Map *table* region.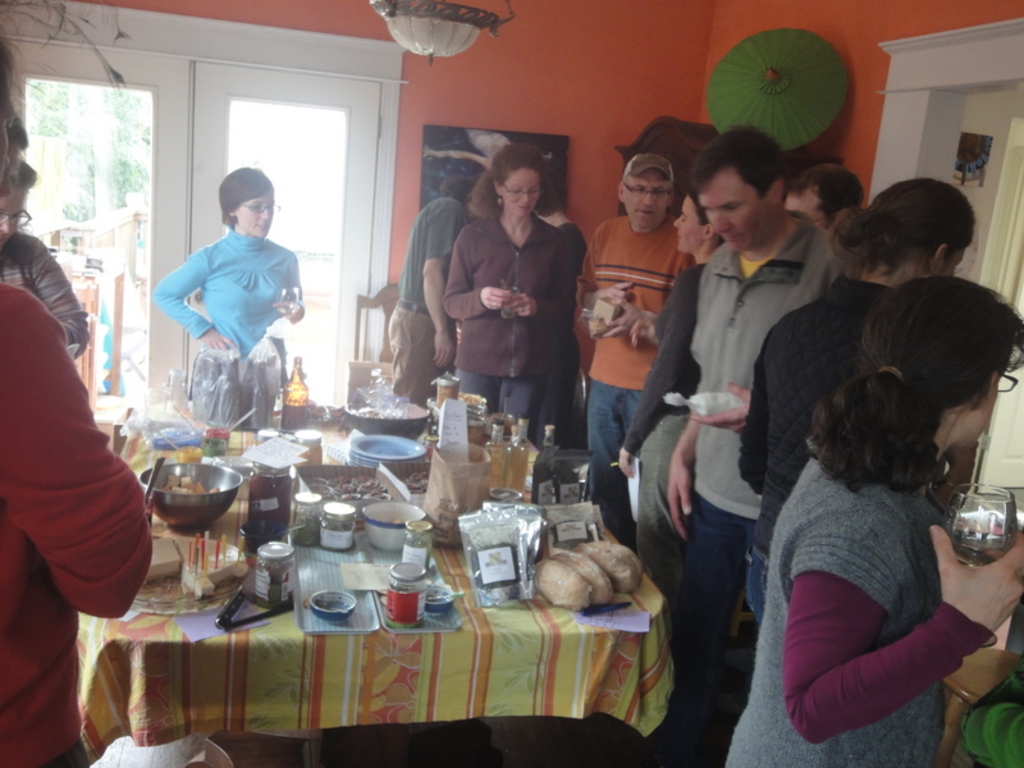
Mapped to 70:407:680:767.
